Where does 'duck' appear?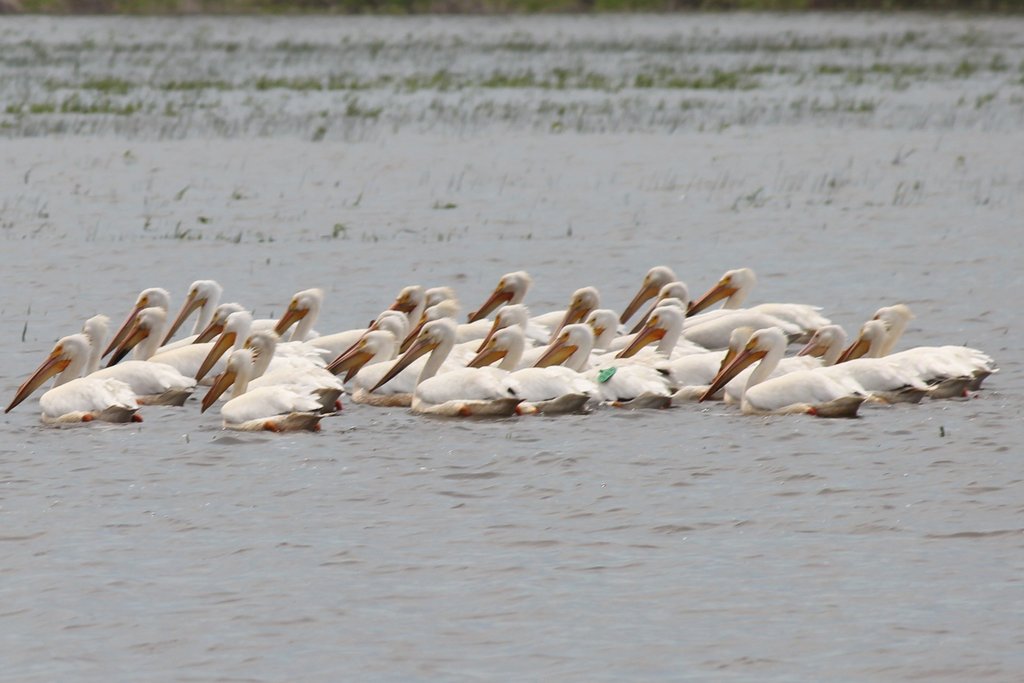
Appears at rect(371, 323, 529, 415).
